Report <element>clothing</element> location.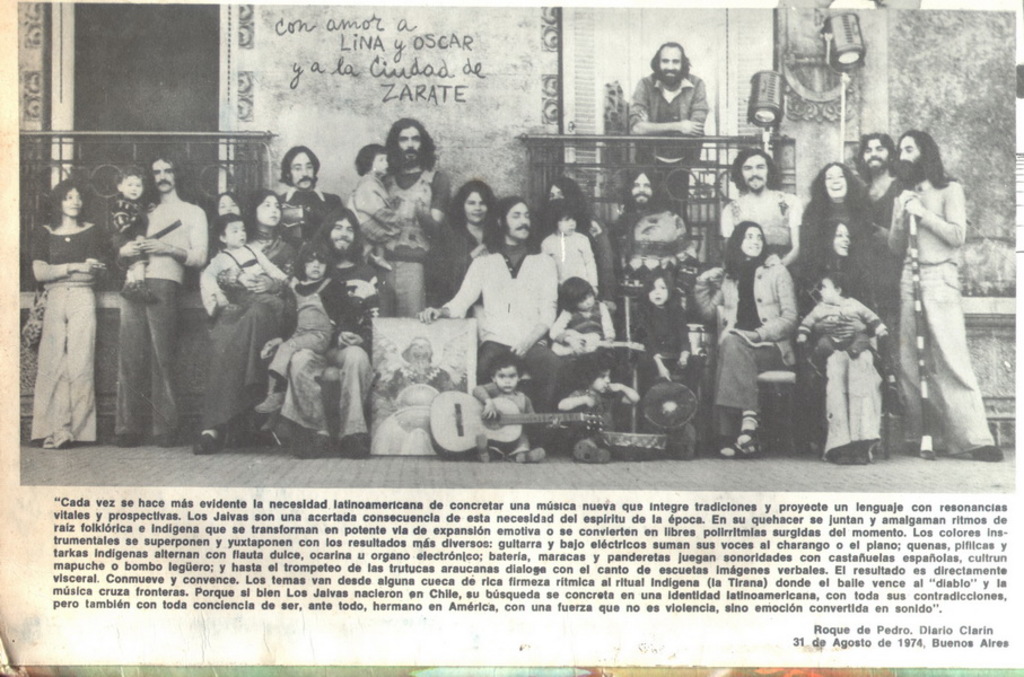
Report: 447/239/554/389.
